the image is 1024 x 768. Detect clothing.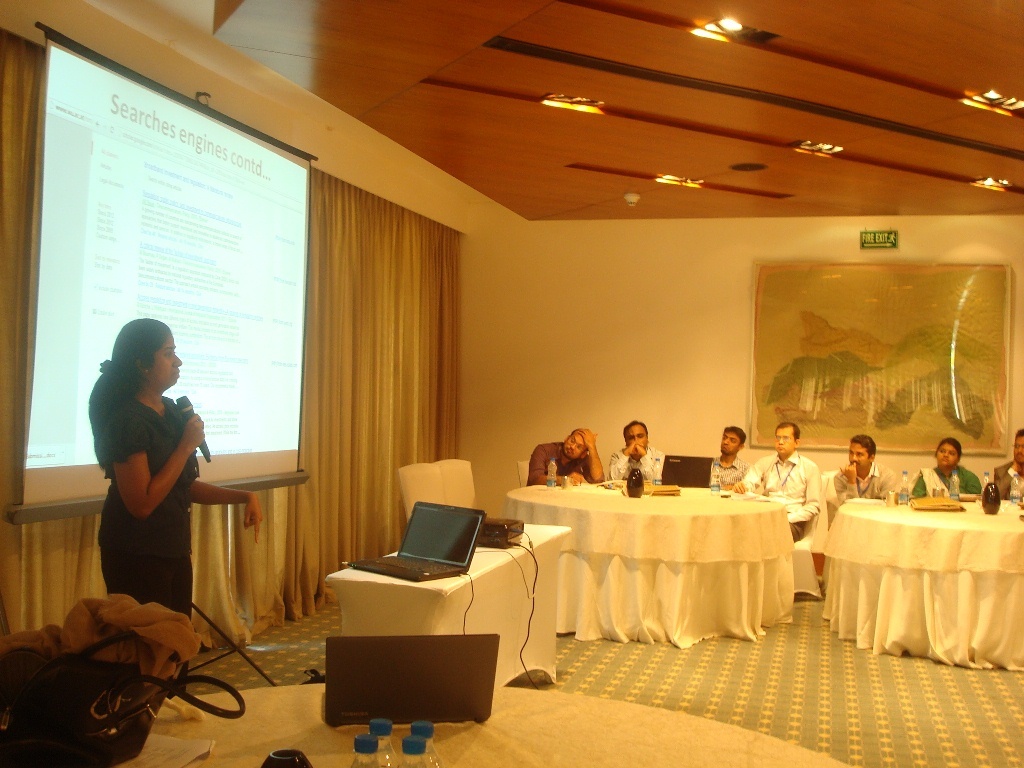
Detection: [left=707, top=453, right=747, bottom=499].
